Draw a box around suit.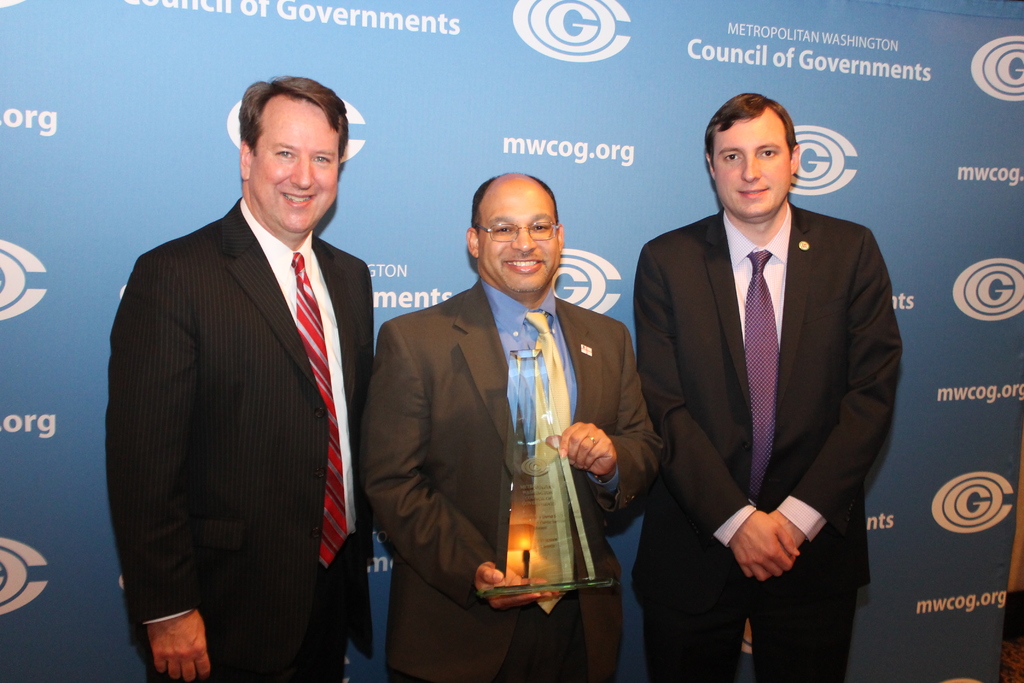
102:194:375:682.
